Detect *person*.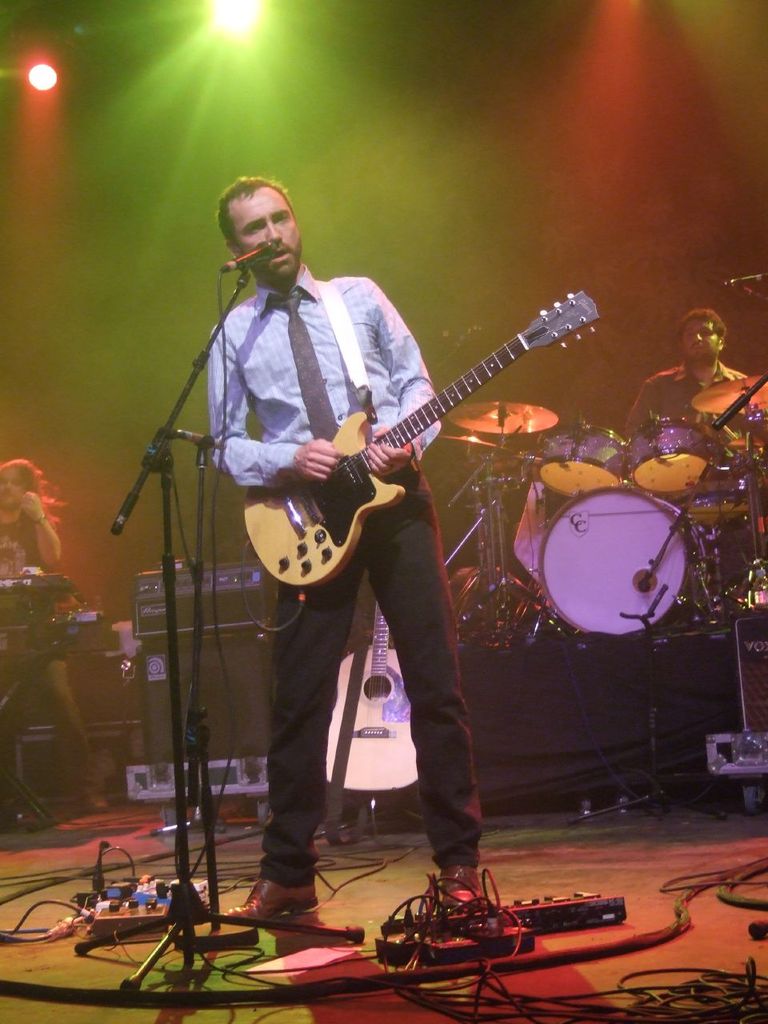
Detected at 210:179:482:906.
